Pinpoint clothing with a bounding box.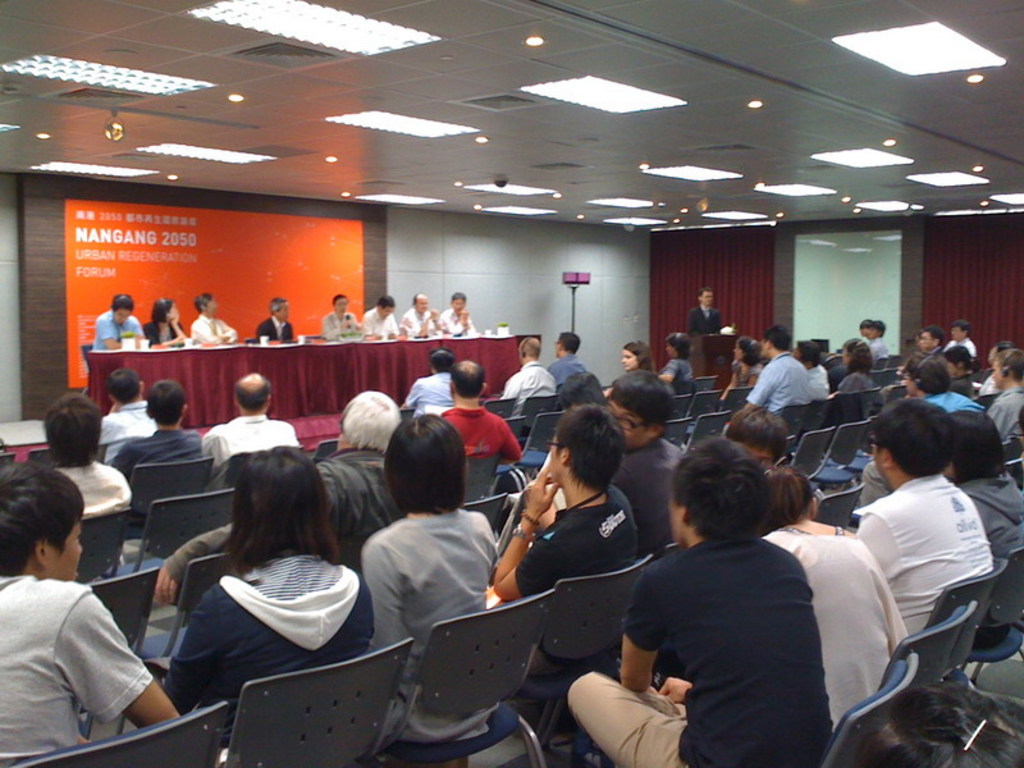
BBox(925, 383, 970, 412).
